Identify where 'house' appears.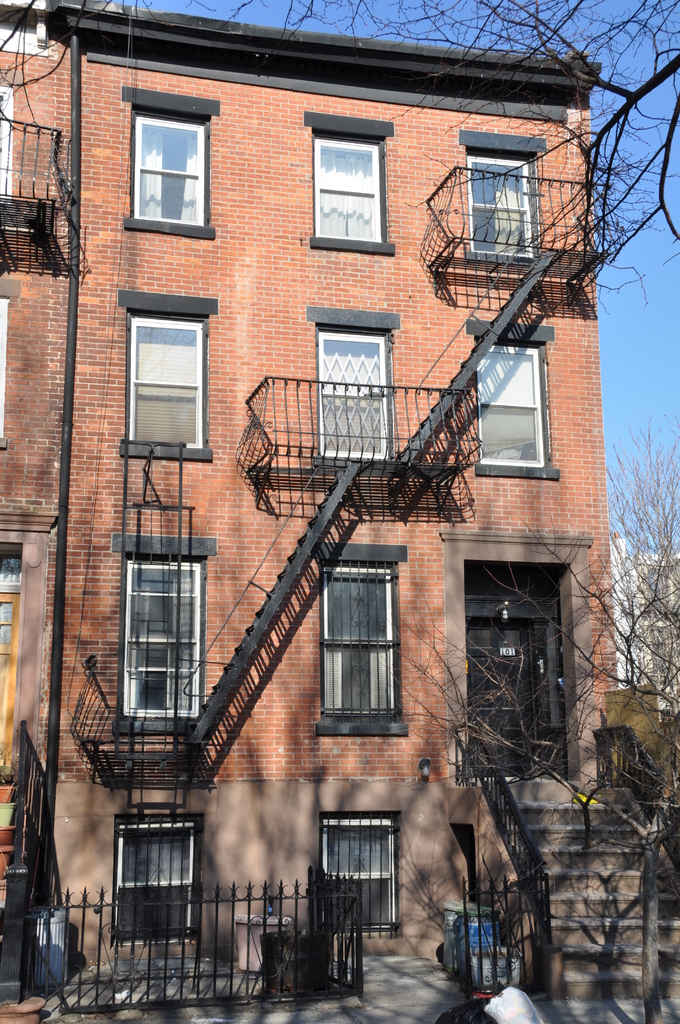
Appears at 0,0,607,1012.
